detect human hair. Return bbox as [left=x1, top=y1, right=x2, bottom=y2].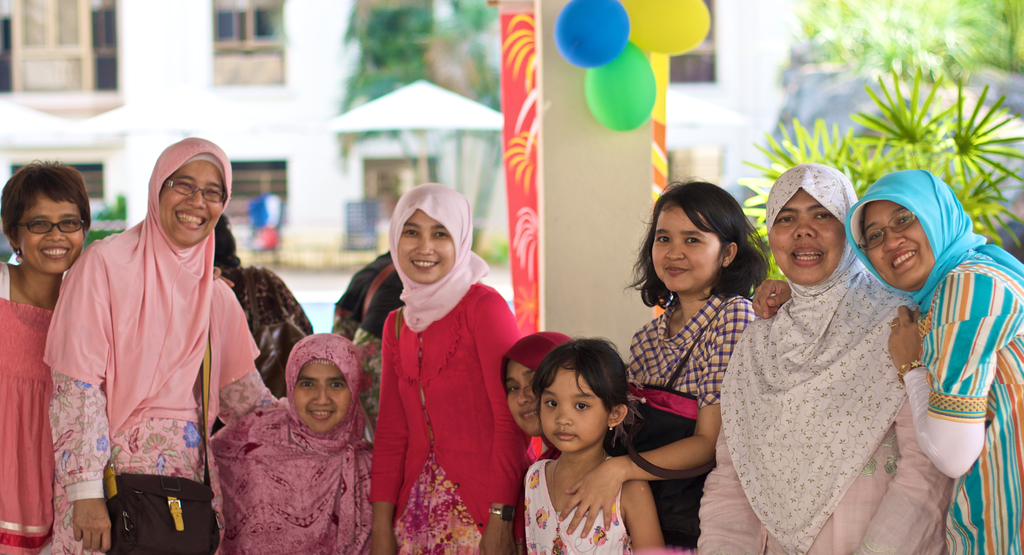
[left=211, top=213, right=240, bottom=299].
